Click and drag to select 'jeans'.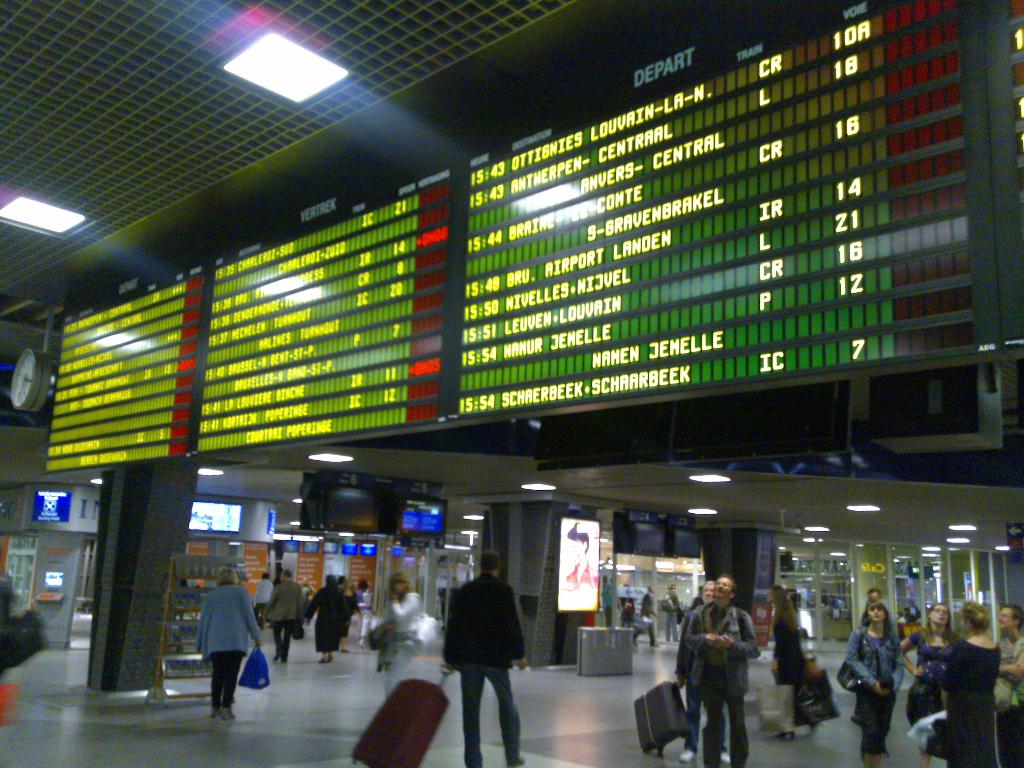
Selection: {"x1": 703, "y1": 675, "x2": 749, "y2": 765}.
